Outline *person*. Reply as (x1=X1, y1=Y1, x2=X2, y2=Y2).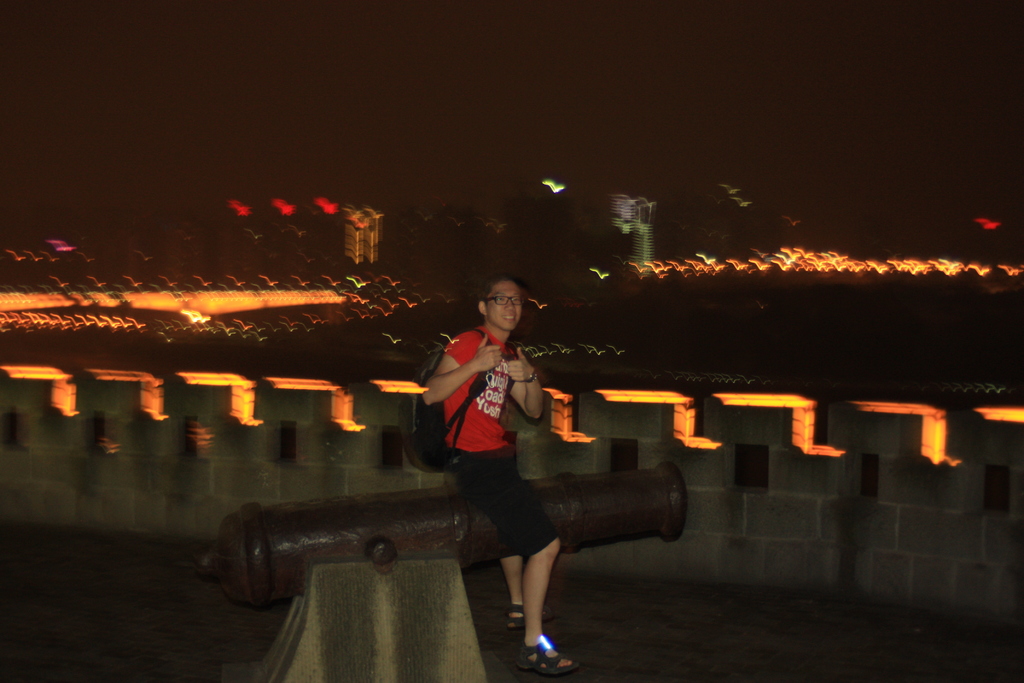
(x1=411, y1=270, x2=609, y2=667).
